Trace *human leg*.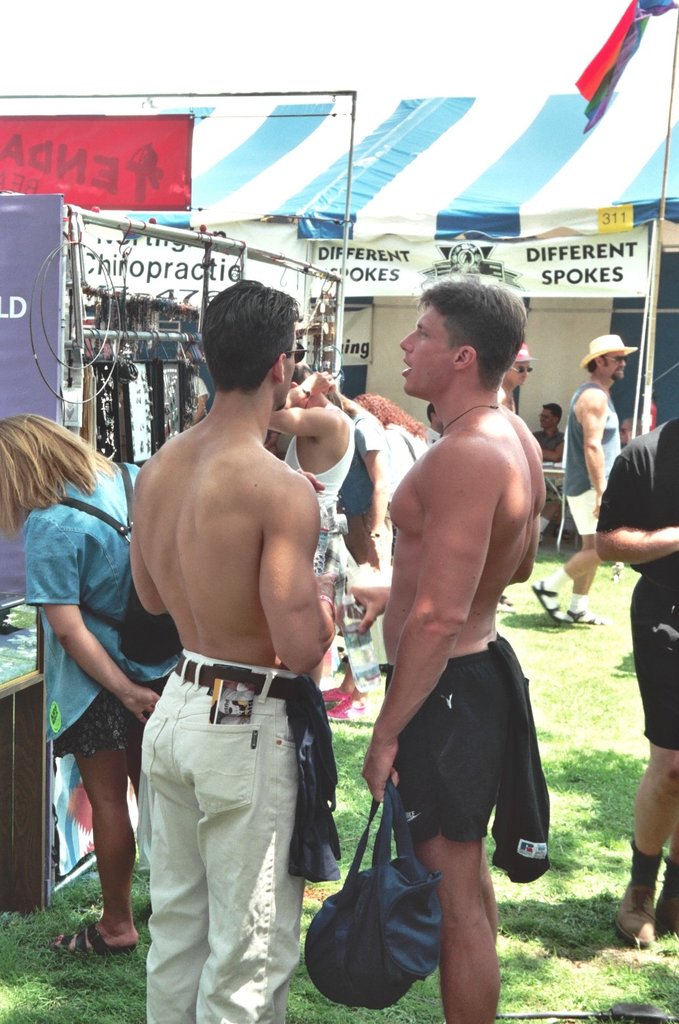
Traced to <region>577, 473, 595, 620</region>.
